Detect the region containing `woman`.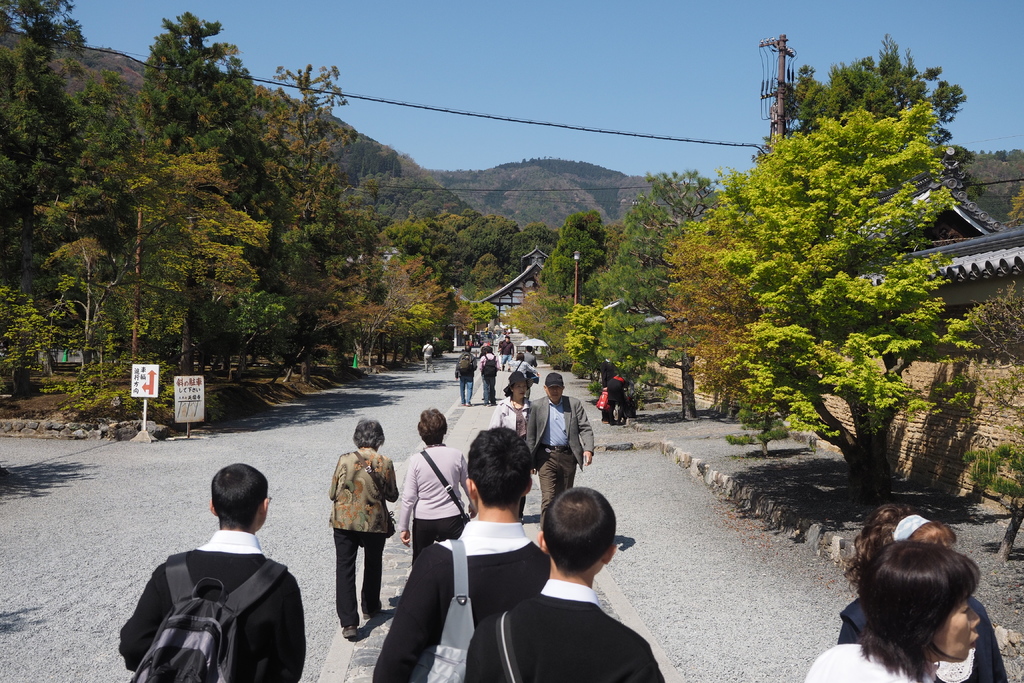
{"x1": 508, "y1": 351, "x2": 540, "y2": 400}.
